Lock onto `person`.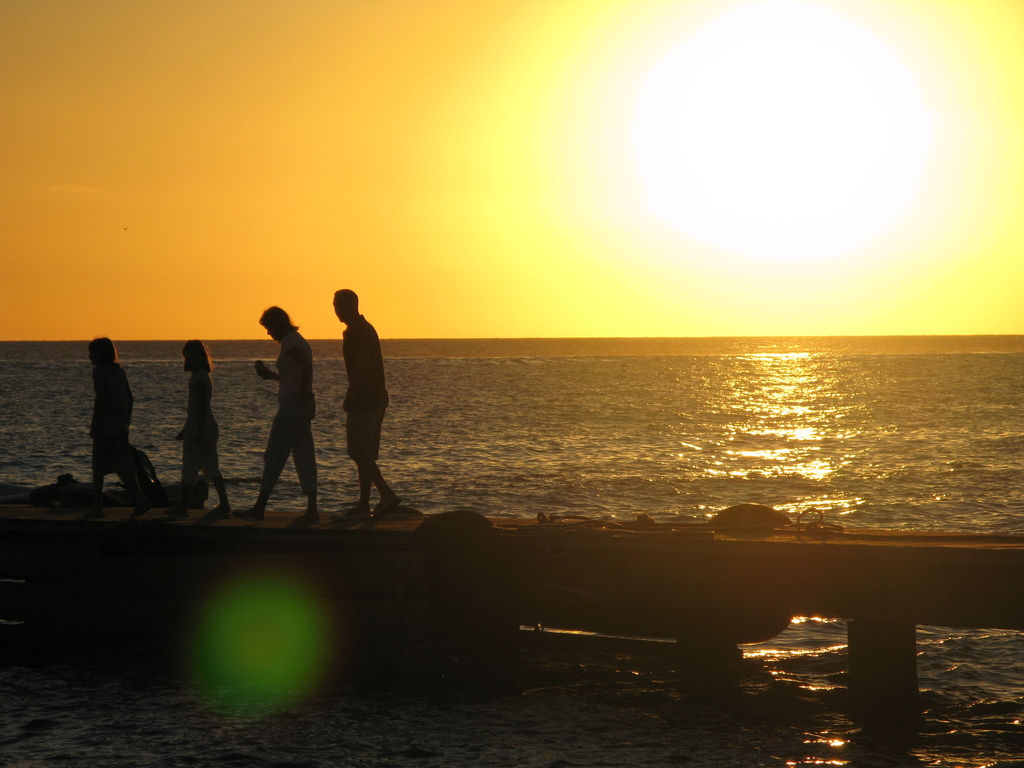
Locked: l=257, t=303, r=321, b=523.
